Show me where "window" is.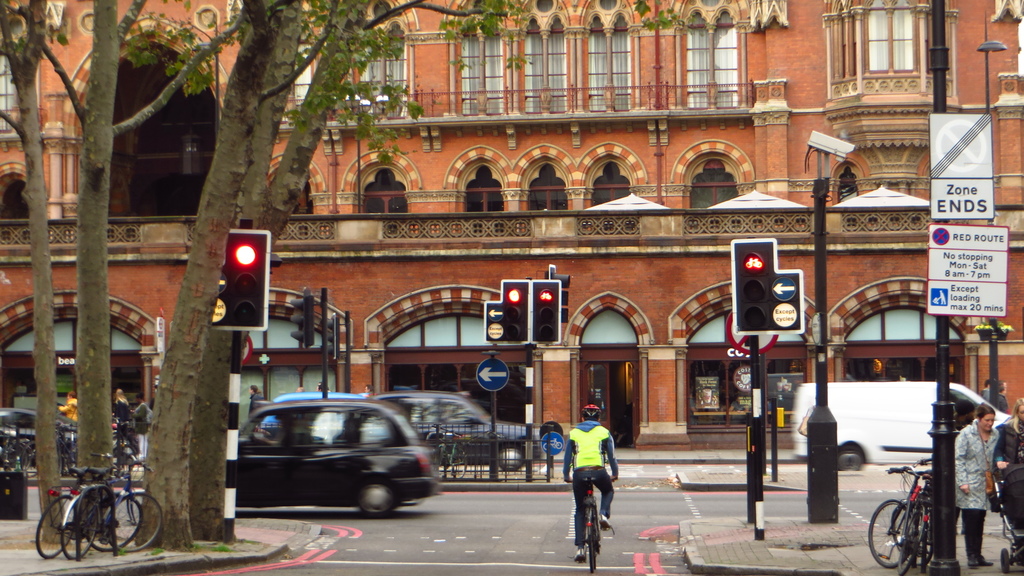
"window" is at region(357, 22, 404, 98).
